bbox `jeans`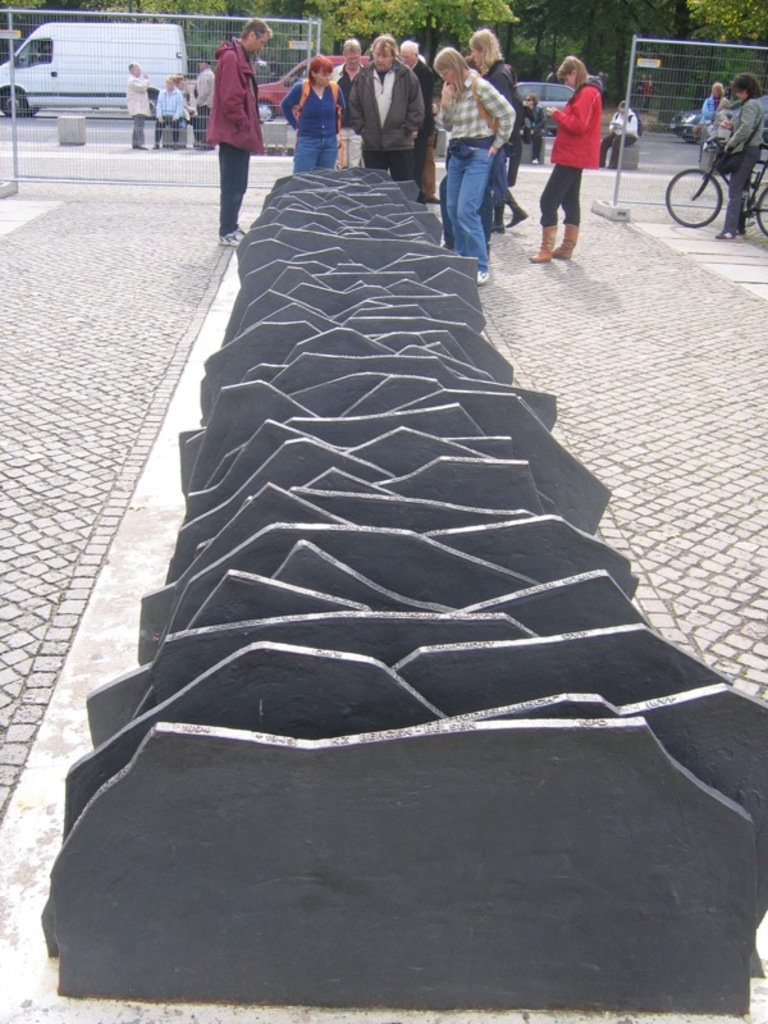
detection(298, 131, 342, 170)
